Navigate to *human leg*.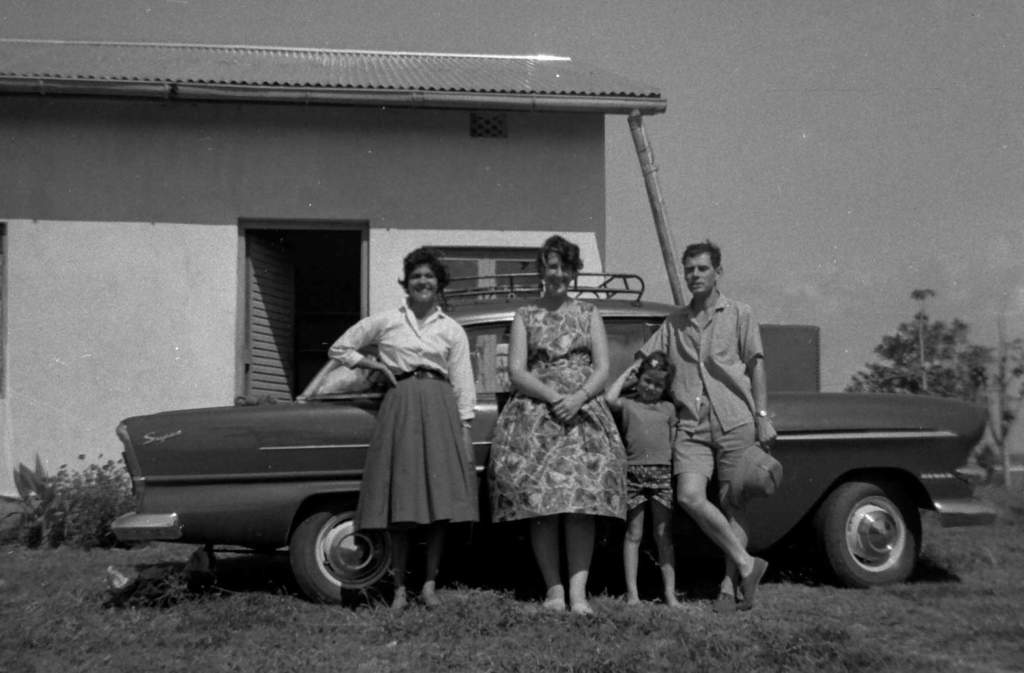
Navigation target: <box>680,469,770,610</box>.
